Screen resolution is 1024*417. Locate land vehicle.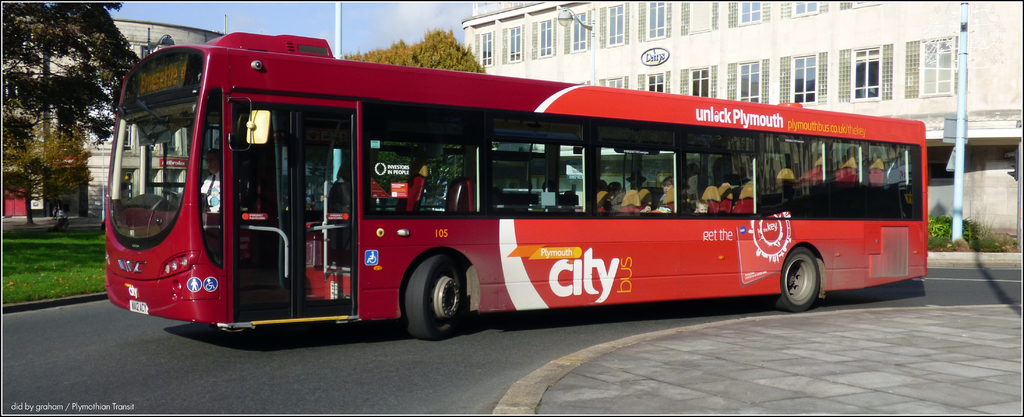
108/34/929/340.
